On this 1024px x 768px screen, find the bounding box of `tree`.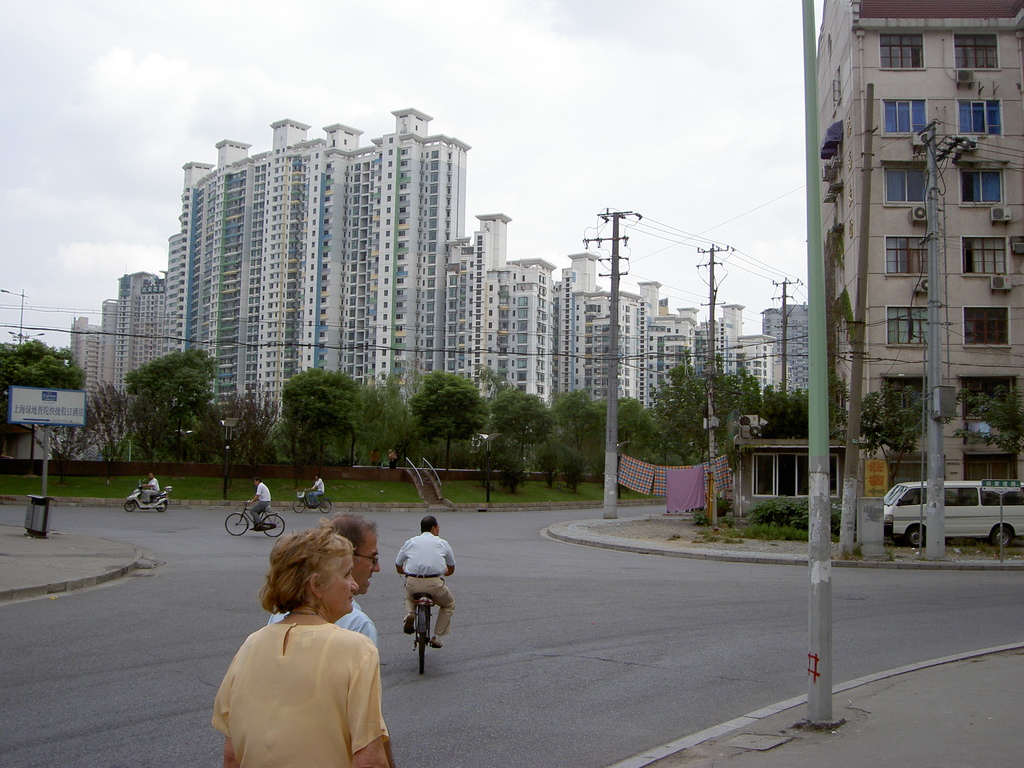
Bounding box: (left=883, top=381, right=931, bottom=492).
